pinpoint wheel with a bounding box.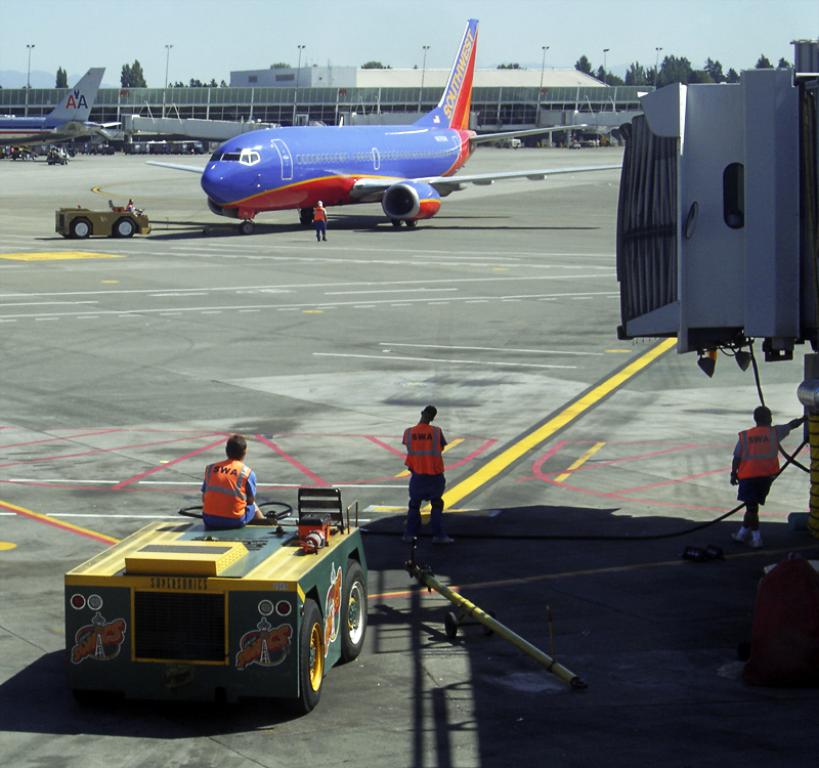
bbox=[411, 220, 417, 231].
